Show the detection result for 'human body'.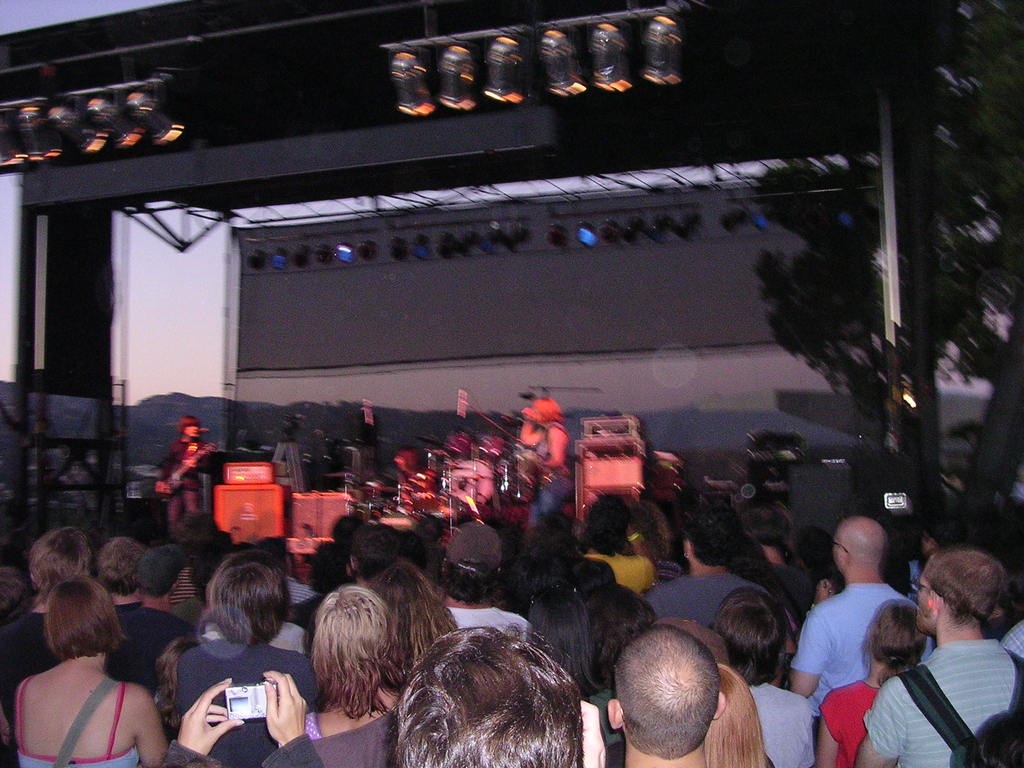
region(516, 394, 566, 529).
